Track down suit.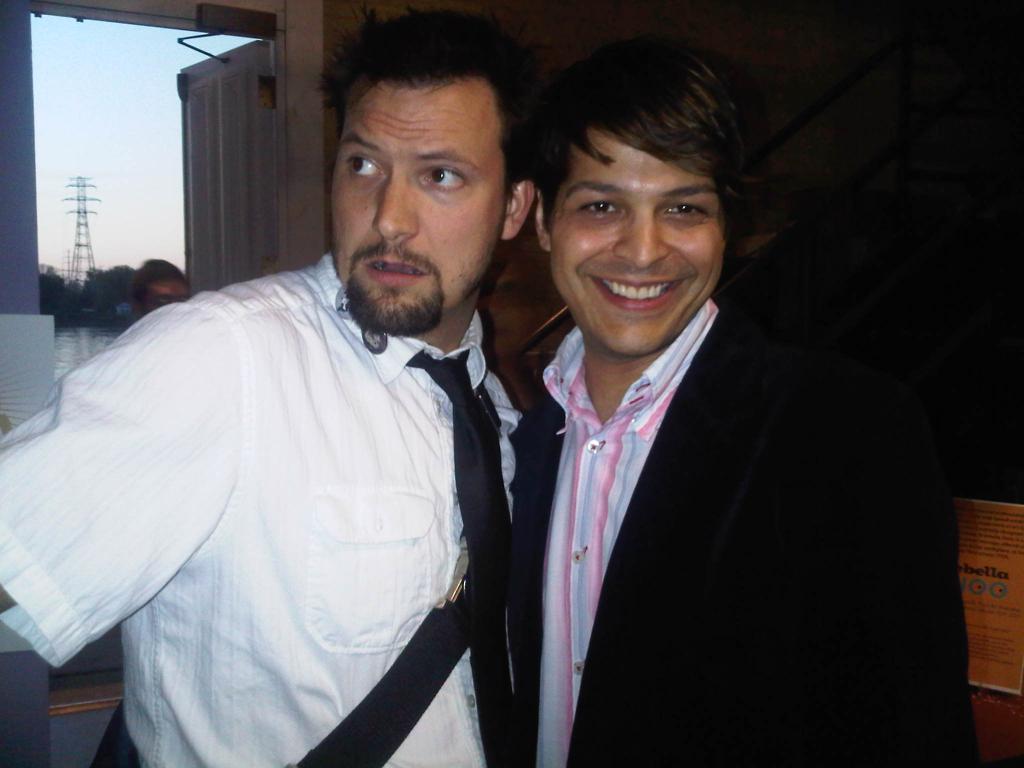
Tracked to rect(456, 292, 980, 765).
